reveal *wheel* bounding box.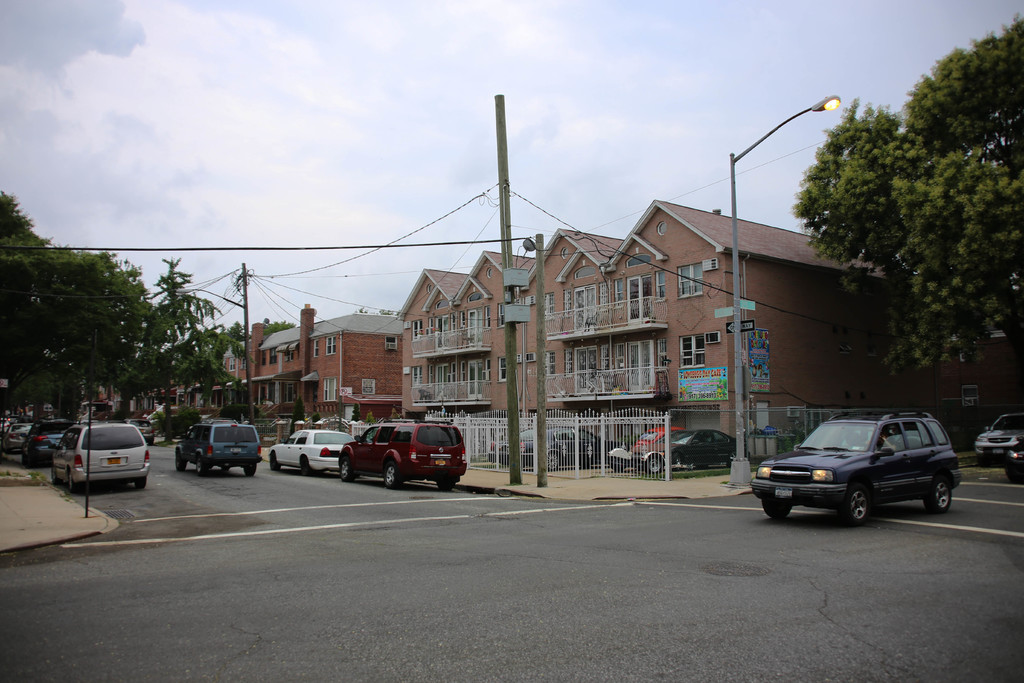
Revealed: (175,450,186,472).
